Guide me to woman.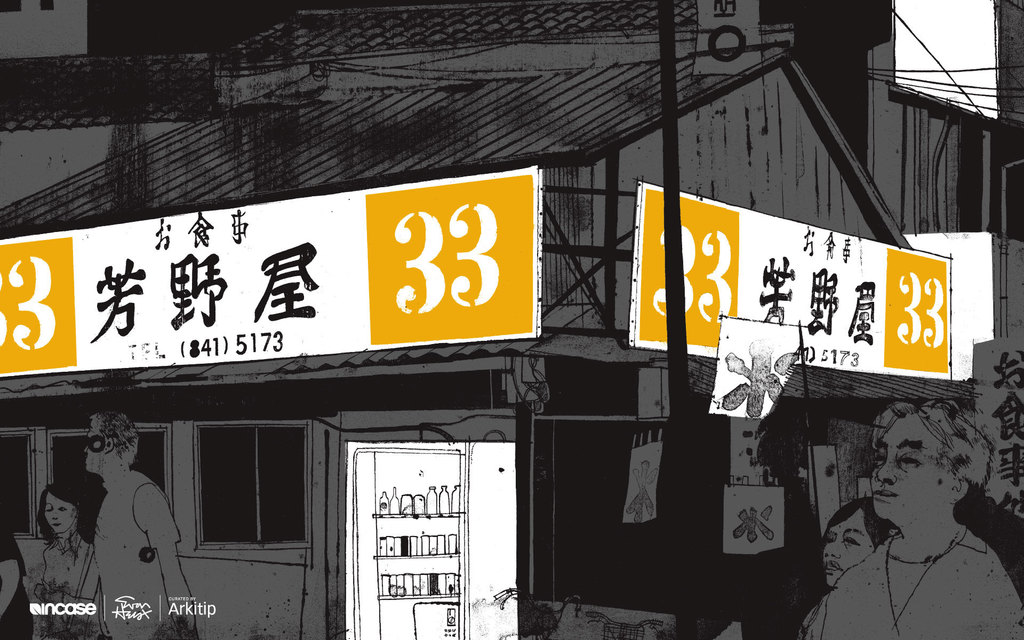
Guidance: crop(819, 493, 898, 590).
